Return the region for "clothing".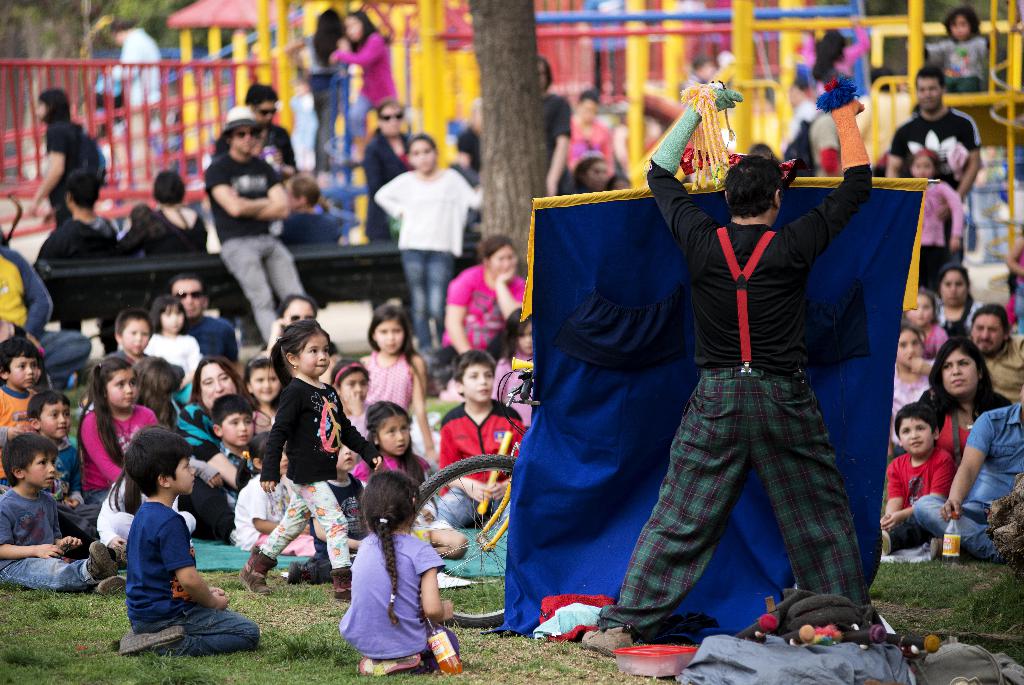
(329,26,401,146).
